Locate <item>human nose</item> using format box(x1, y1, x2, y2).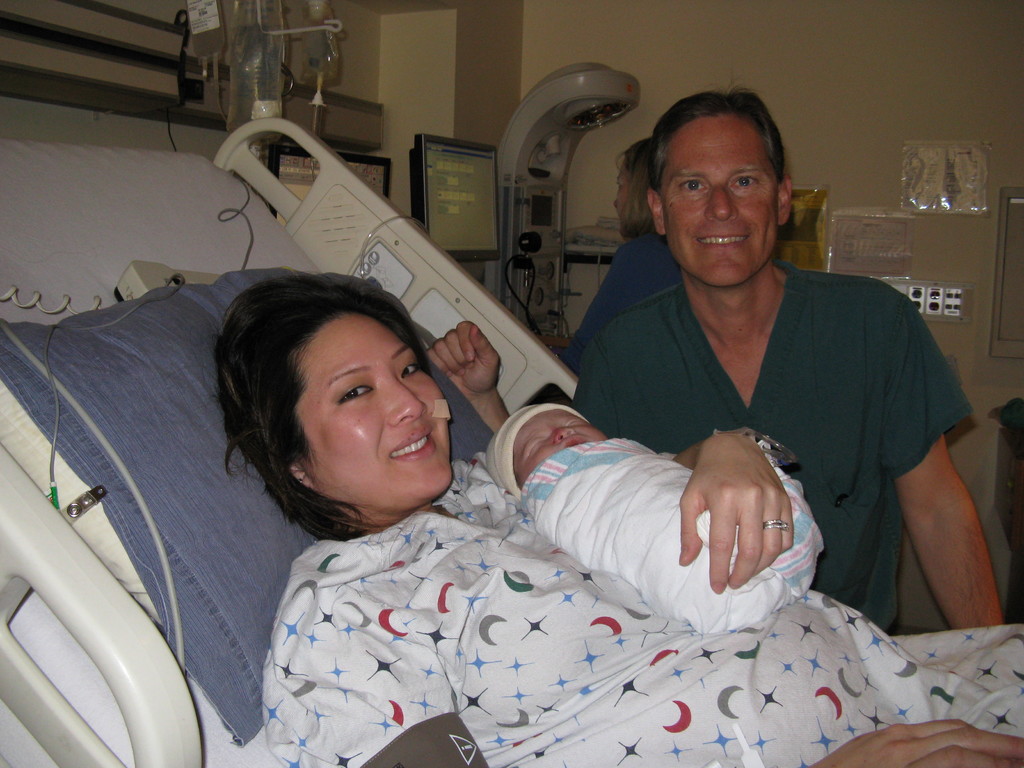
box(557, 426, 577, 444).
